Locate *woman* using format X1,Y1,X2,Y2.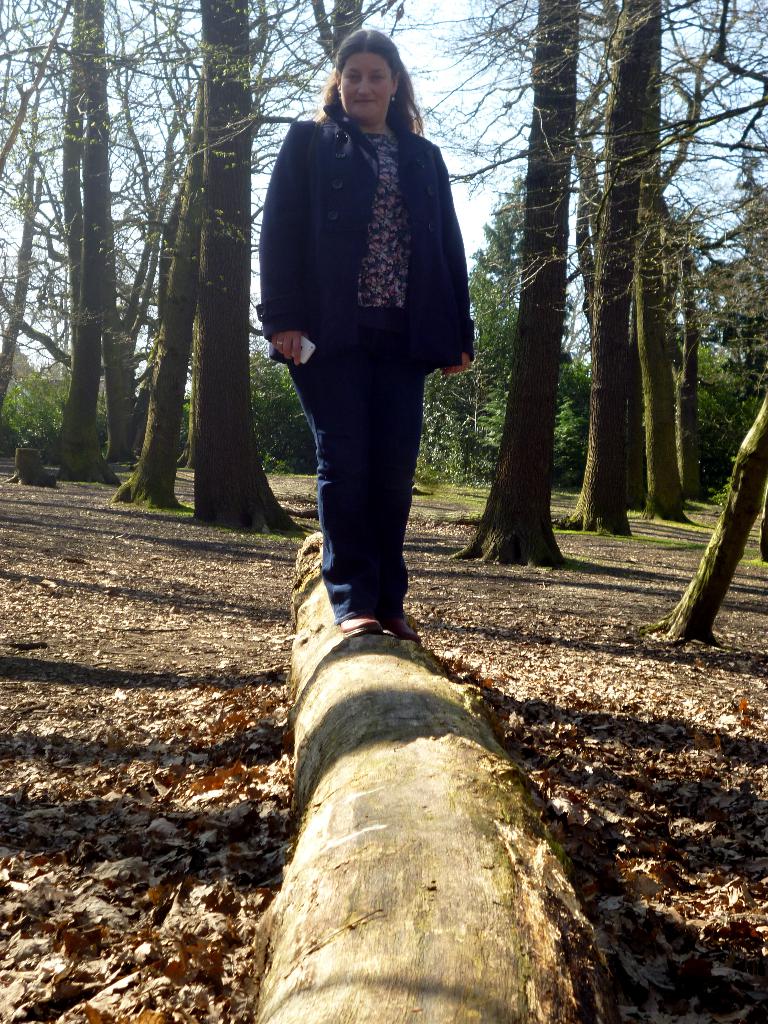
253,29,480,662.
